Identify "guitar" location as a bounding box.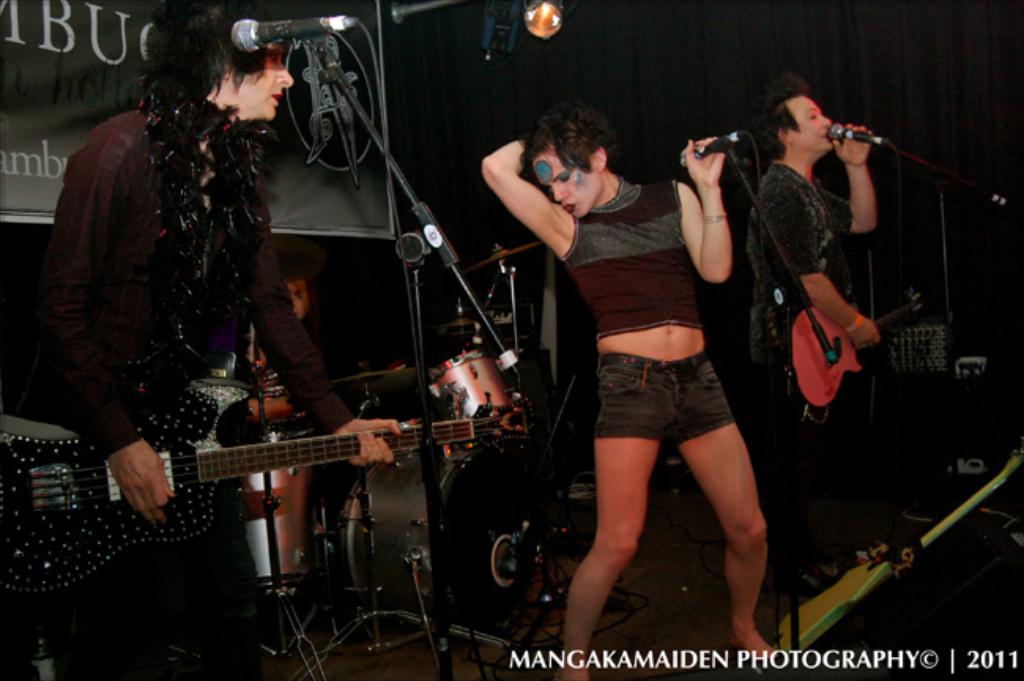
box(0, 385, 532, 591).
